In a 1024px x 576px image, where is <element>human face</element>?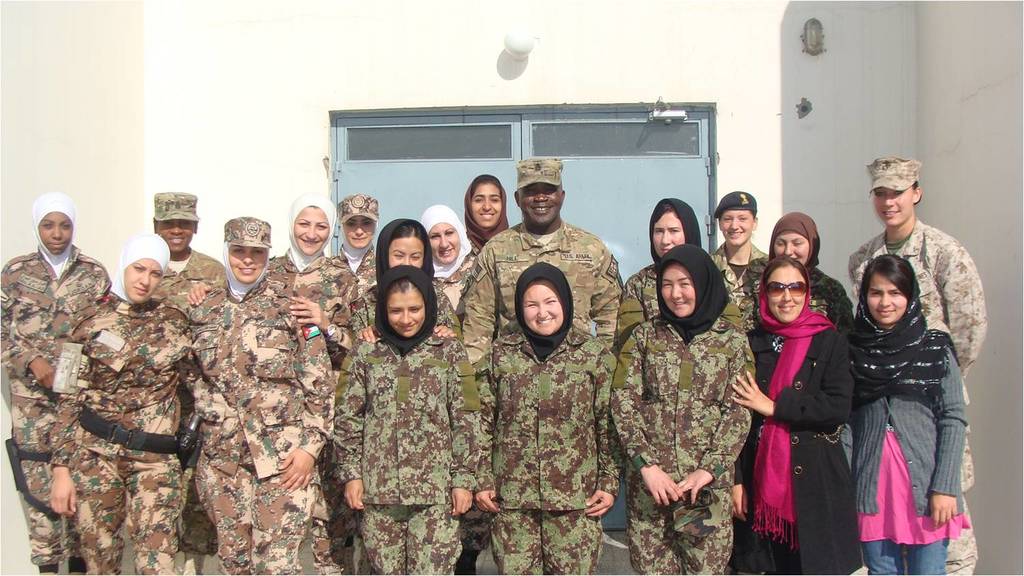
157 219 196 254.
